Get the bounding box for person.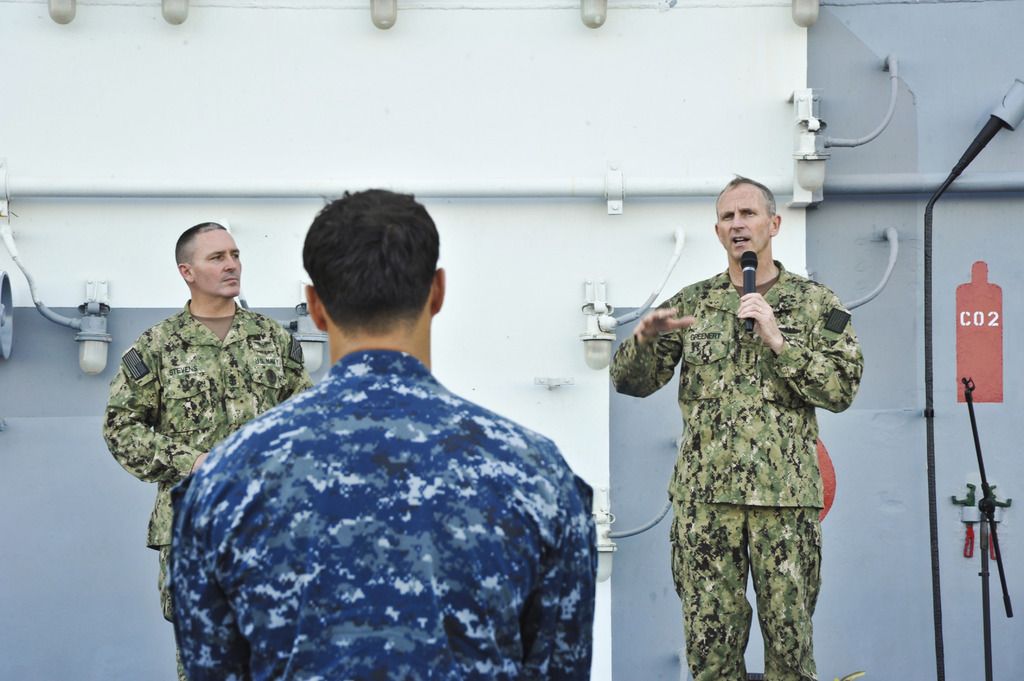
[left=158, top=179, right=612, bottom=680].
